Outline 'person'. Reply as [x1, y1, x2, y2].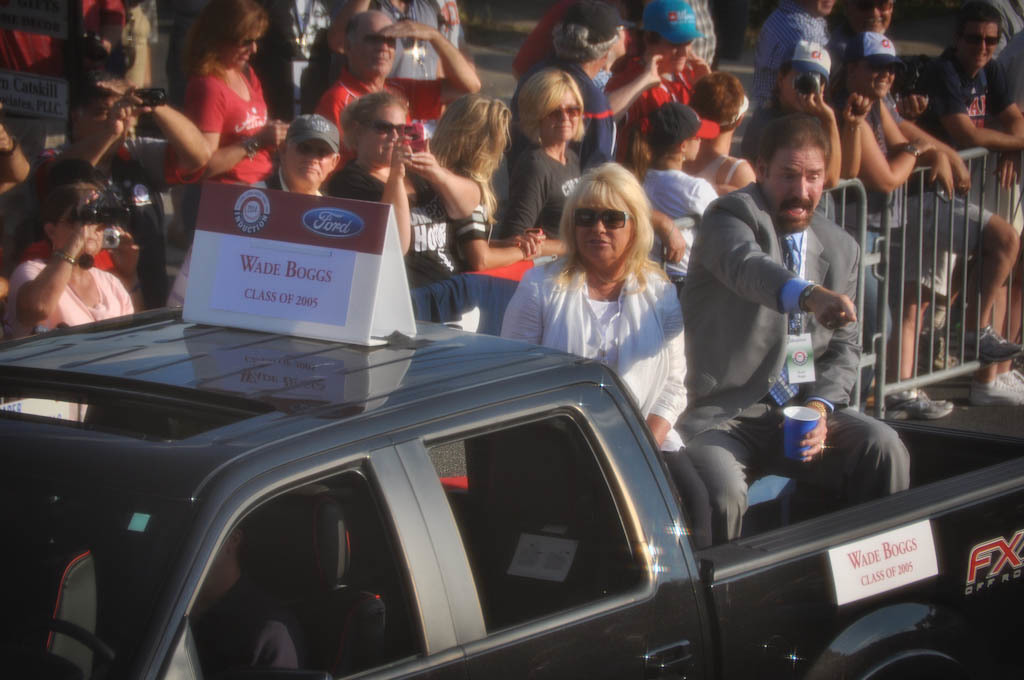
[851, 0, 902, 63].
